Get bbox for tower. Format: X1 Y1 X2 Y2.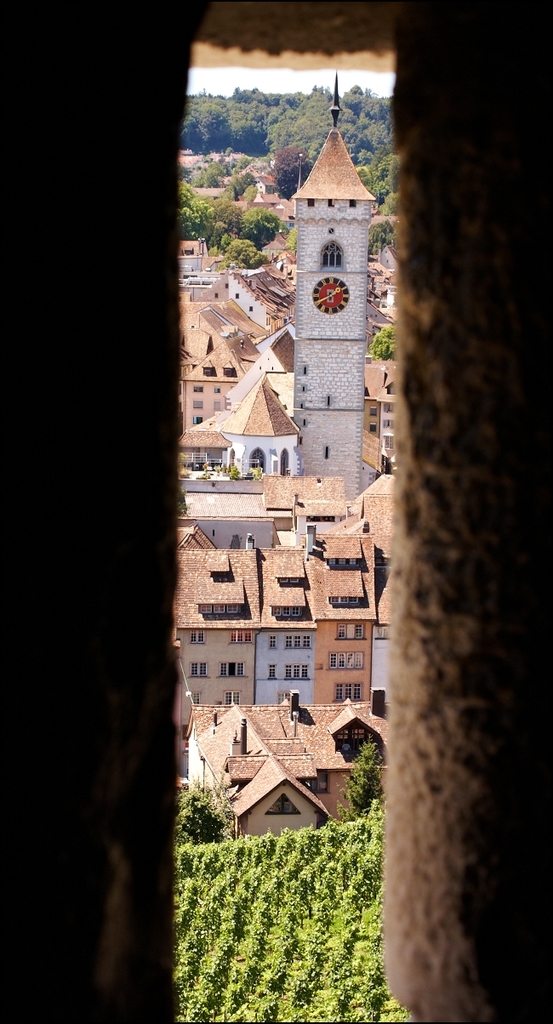
263 49 431 547.
